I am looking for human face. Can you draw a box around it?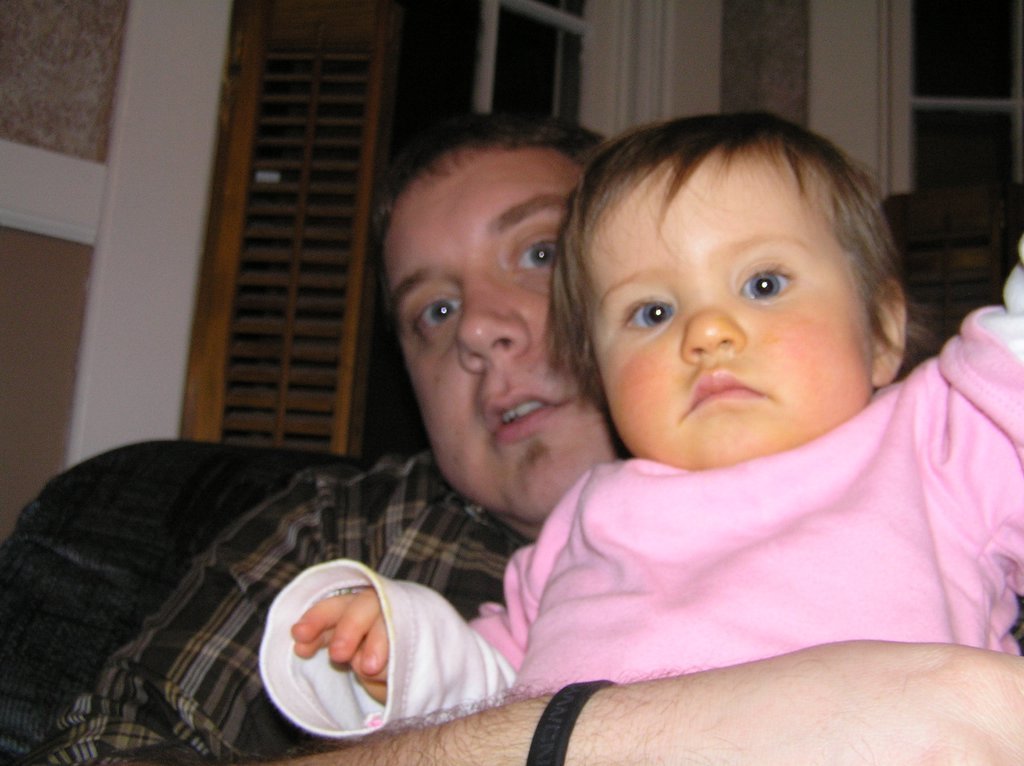
Sure, the bounding box is [583, 158, 870, 471].
